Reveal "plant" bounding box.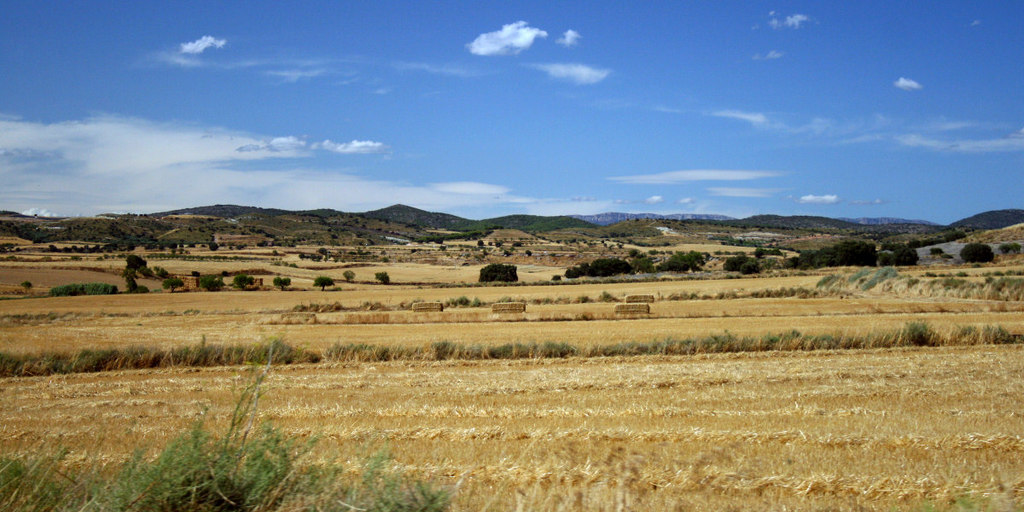
Revealed: l=643, t=248, r=660, b=259.
